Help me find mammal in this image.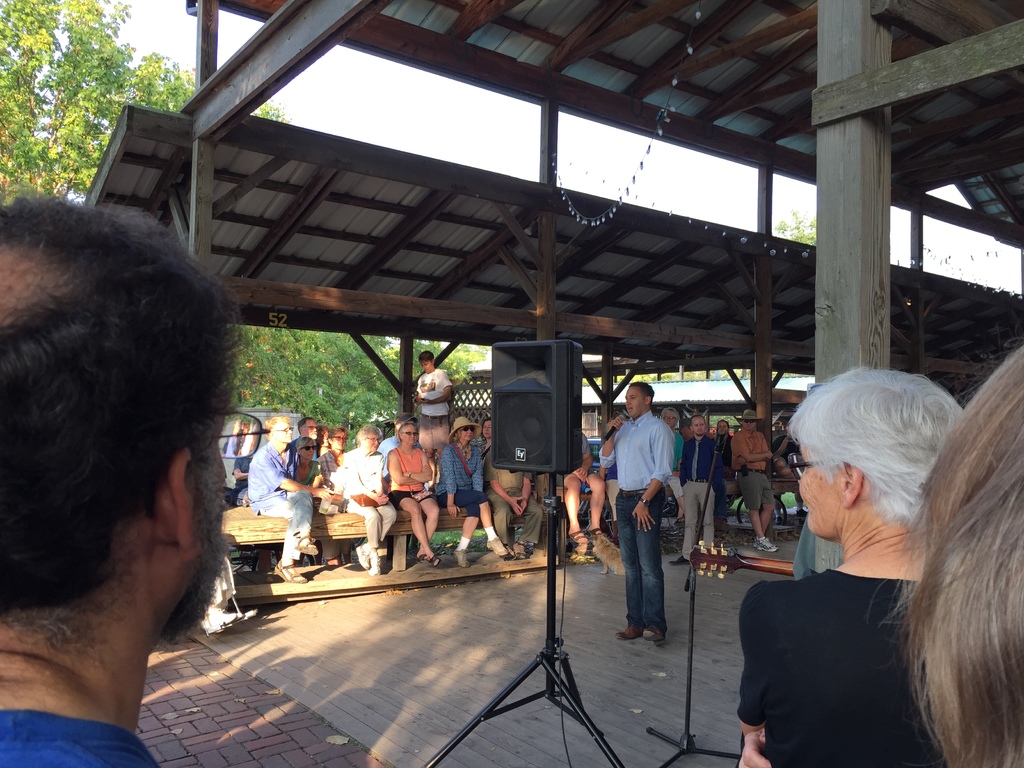
Found it: 734 362 966 767.
